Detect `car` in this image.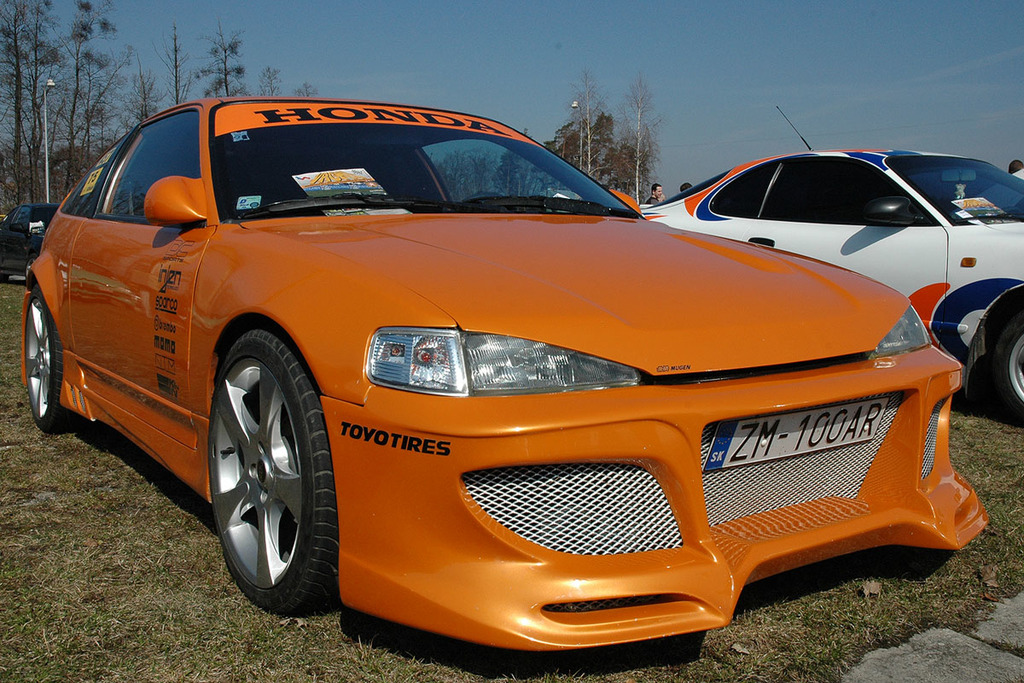
Detection: 33/102/972/650.
